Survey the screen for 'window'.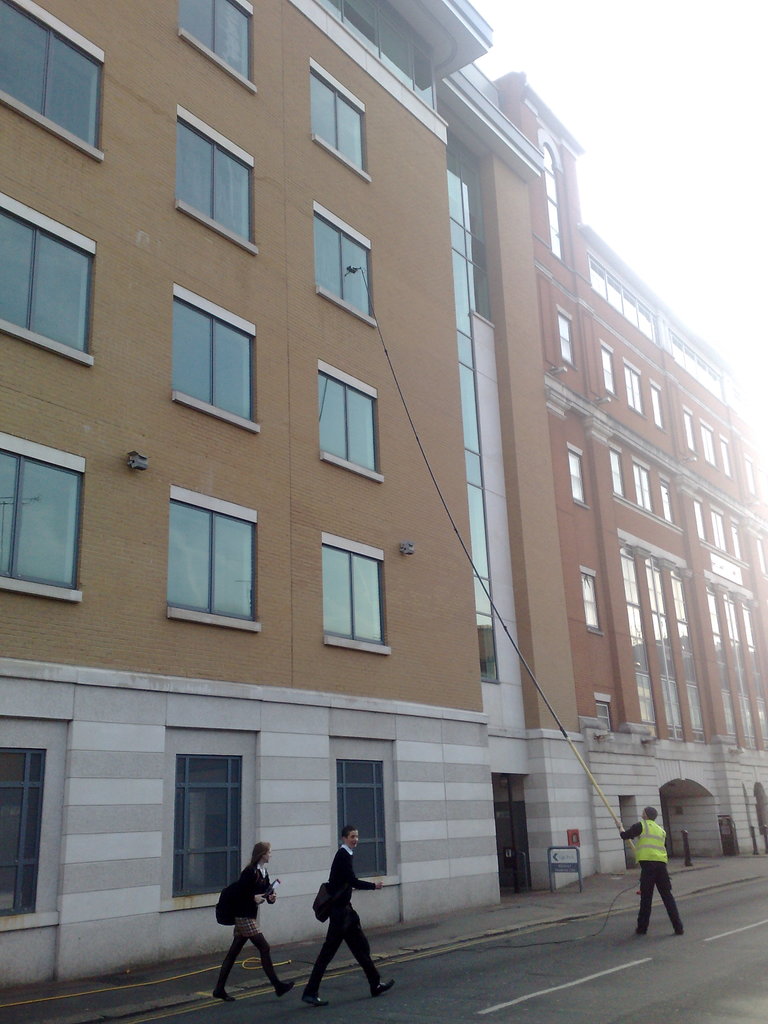
Survey found: [339,760,385,876].
